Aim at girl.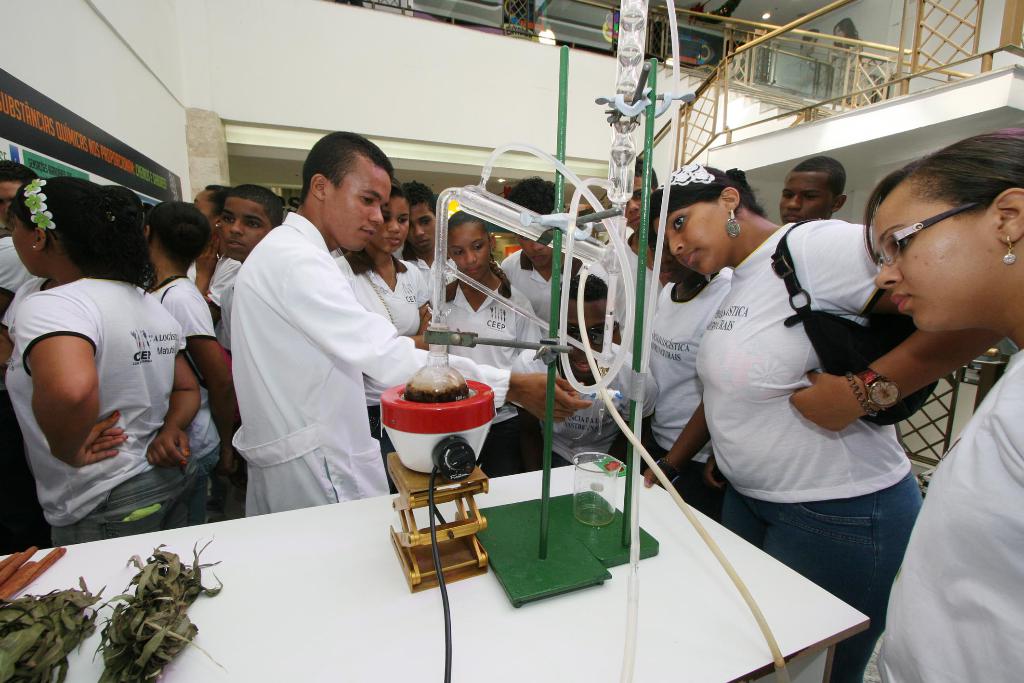
Aimed at {"x1": 0, "y1": 169, "x2": 202, "y2": 537}.
